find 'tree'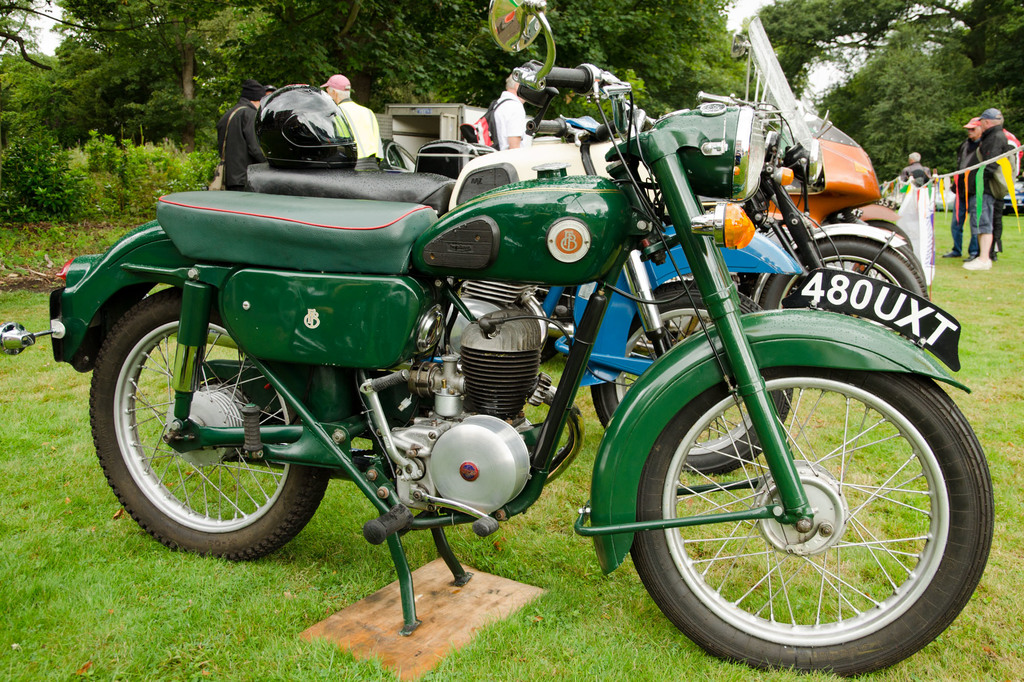
region(740, 0, 1023, 88)
